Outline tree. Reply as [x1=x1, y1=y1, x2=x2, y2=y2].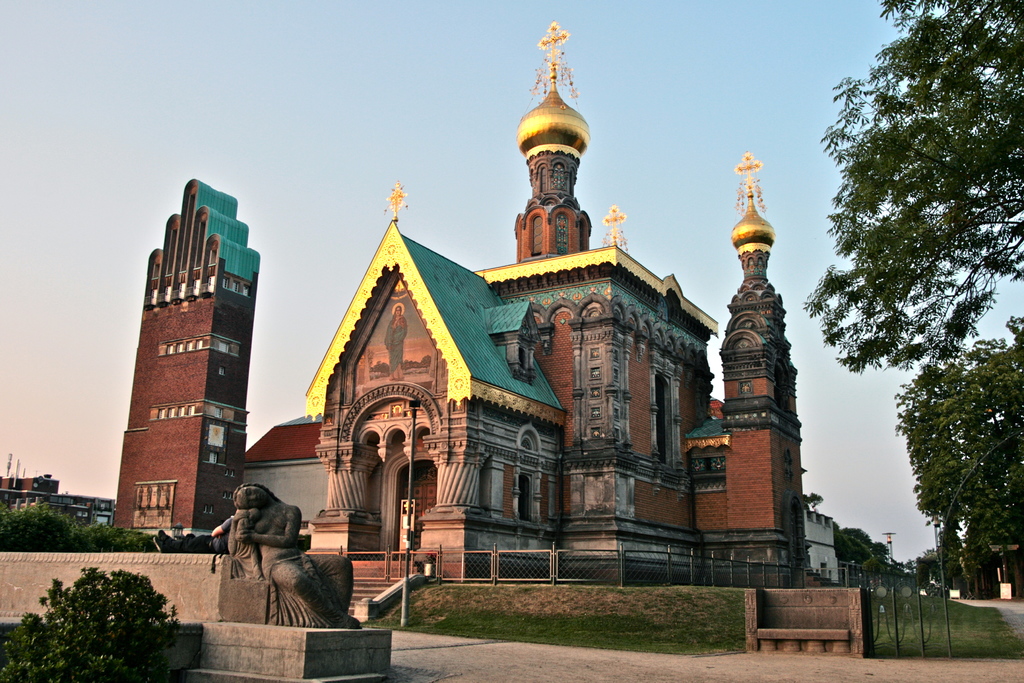
[x1=877, y1=541, x2=890, y2=565].
